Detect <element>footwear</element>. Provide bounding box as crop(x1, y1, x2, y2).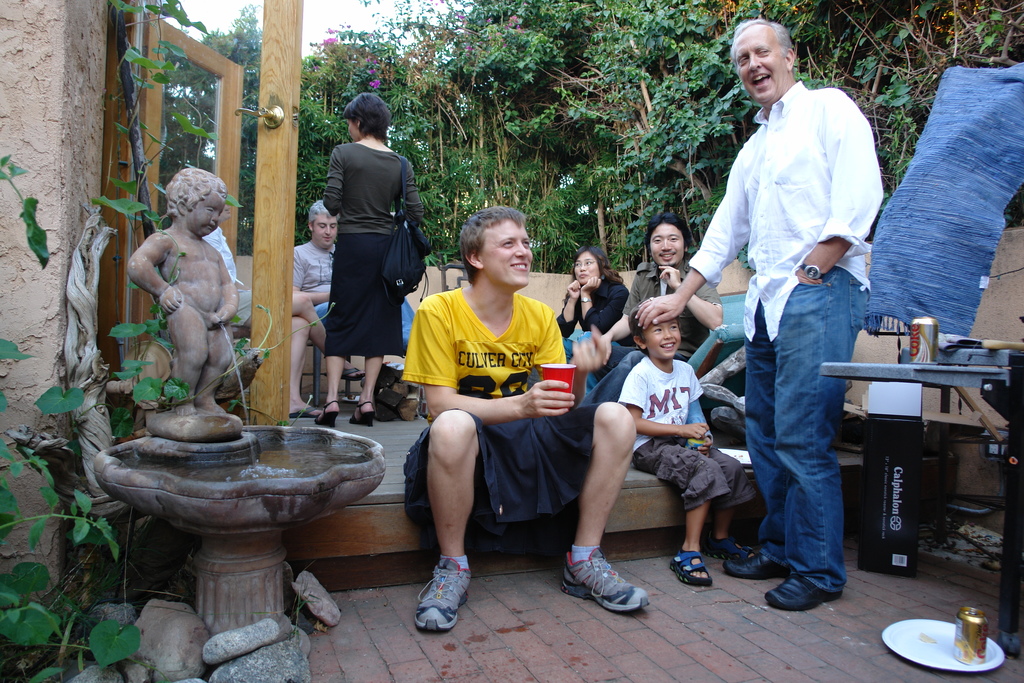
crop(316, 400, 336, 427).
